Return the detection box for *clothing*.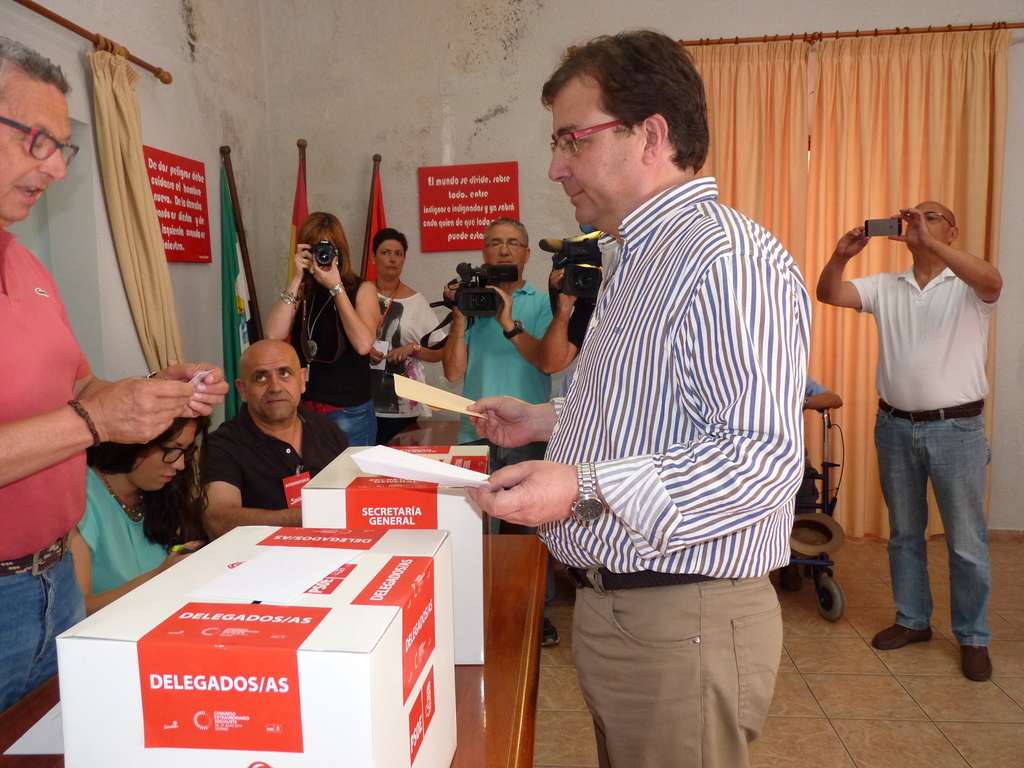
region(0, 228, 120, 728).
